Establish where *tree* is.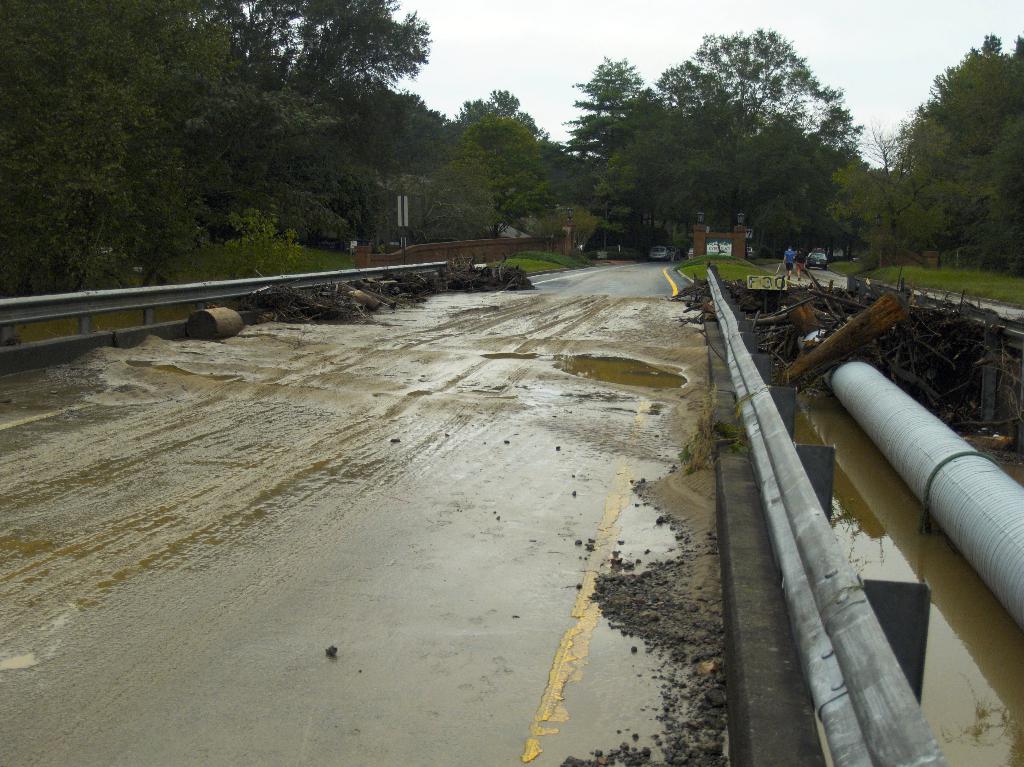
Established at 451/81/568/222.
